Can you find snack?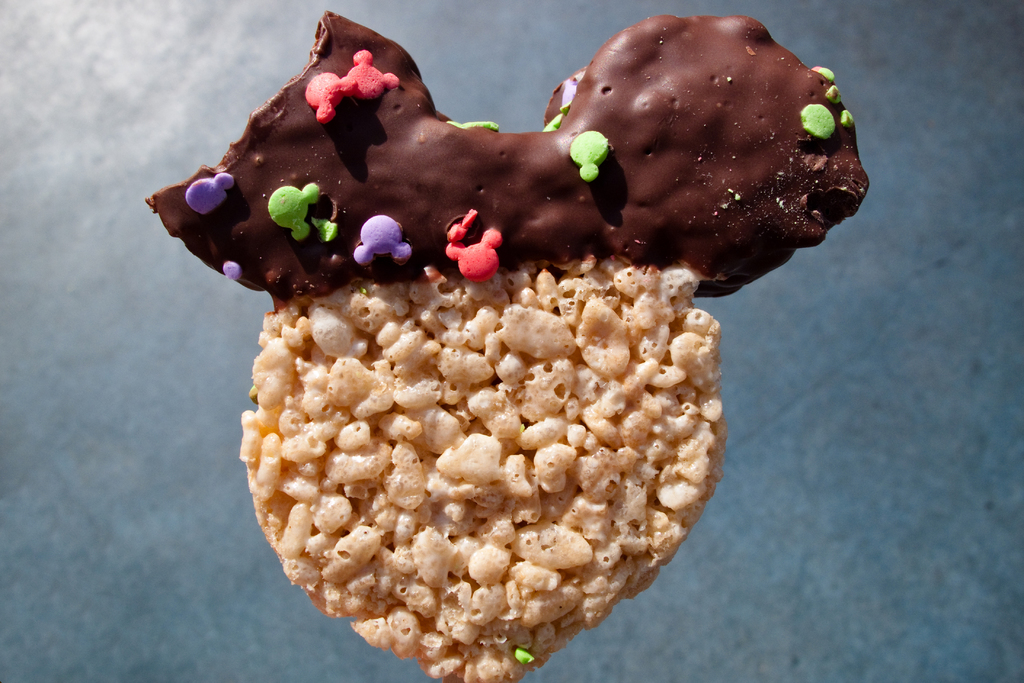
Yes, bounding box: BBox(141, 14, 875, 682).
